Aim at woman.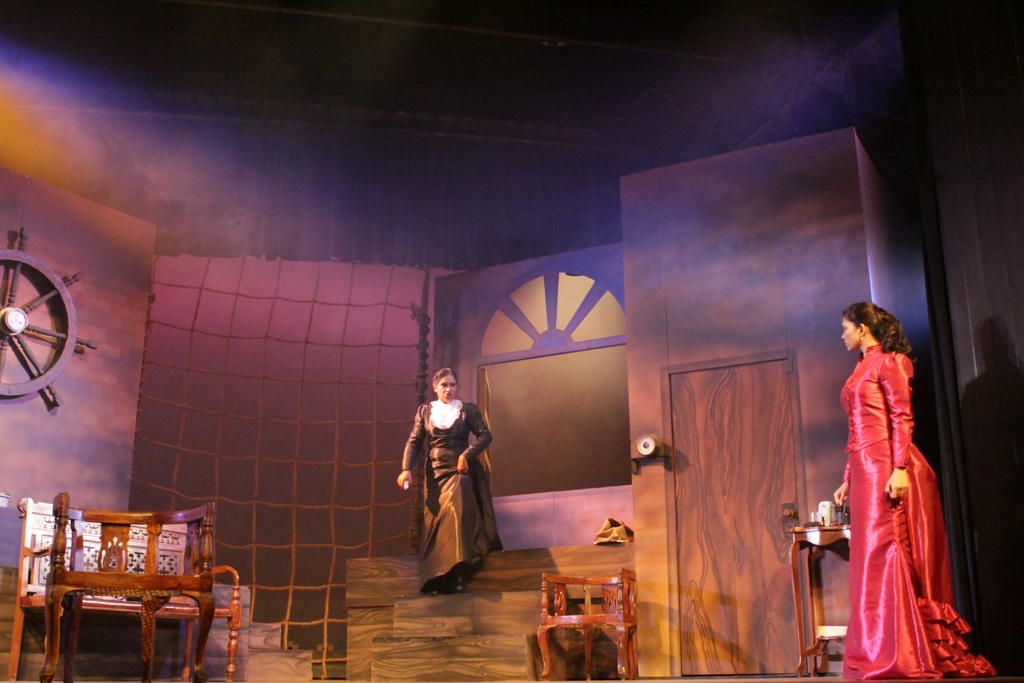
Aimed at Rect(830, 302, 996, 679).
